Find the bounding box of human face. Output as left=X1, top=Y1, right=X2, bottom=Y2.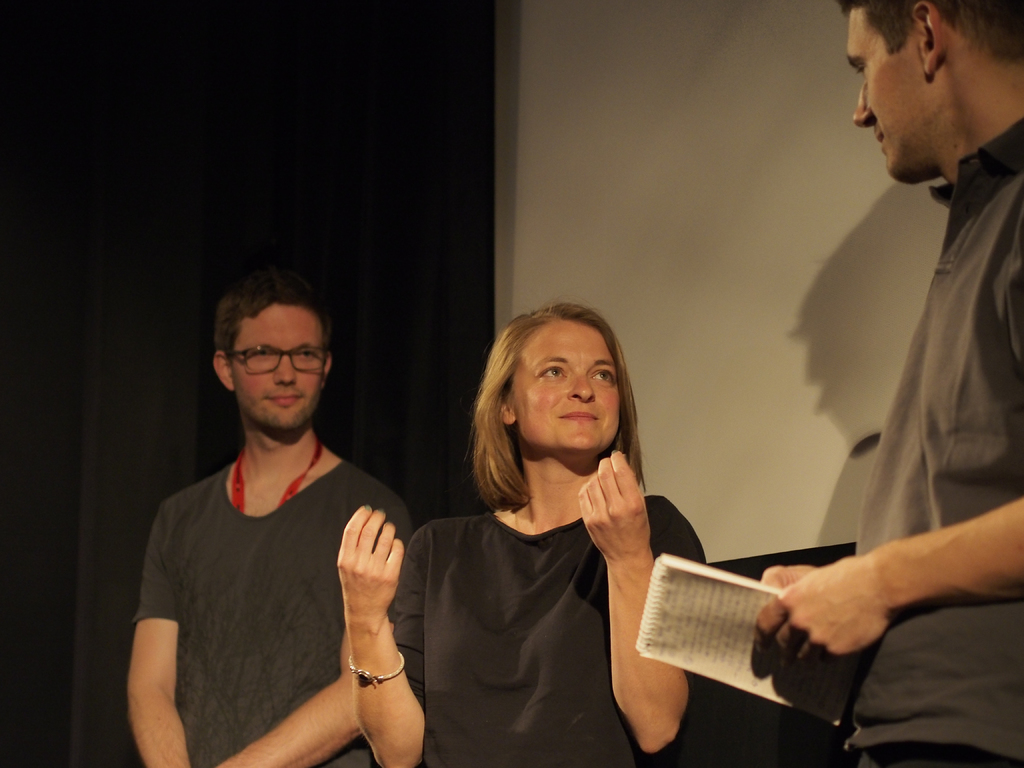
left=506, top=320, right=618, bottom=444.
